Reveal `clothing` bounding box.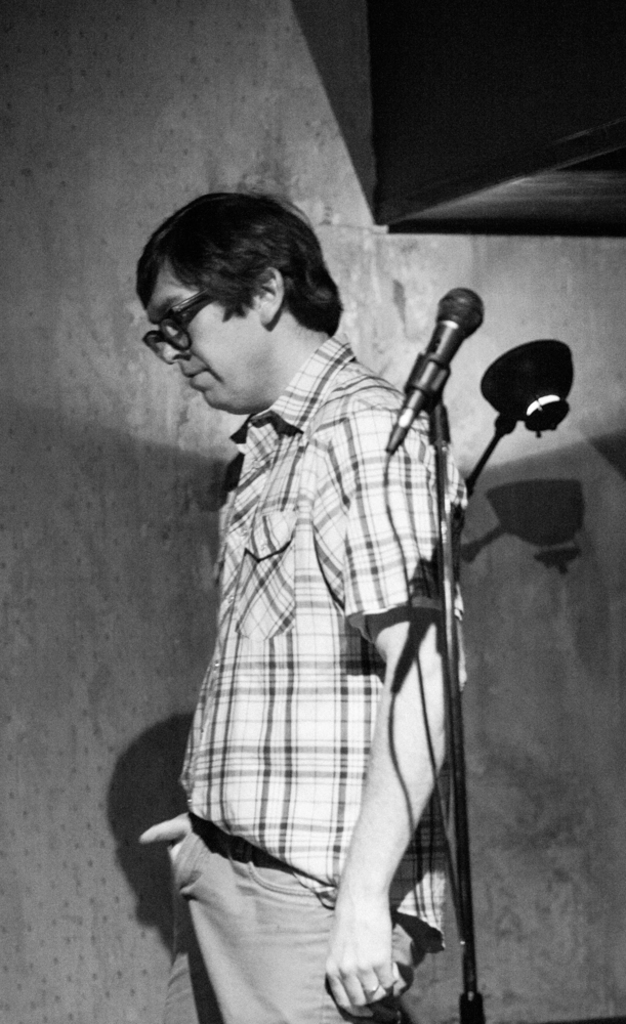
Revealed: {"left": 141, "top": 292, "right": 462, "bottom": 974}.
